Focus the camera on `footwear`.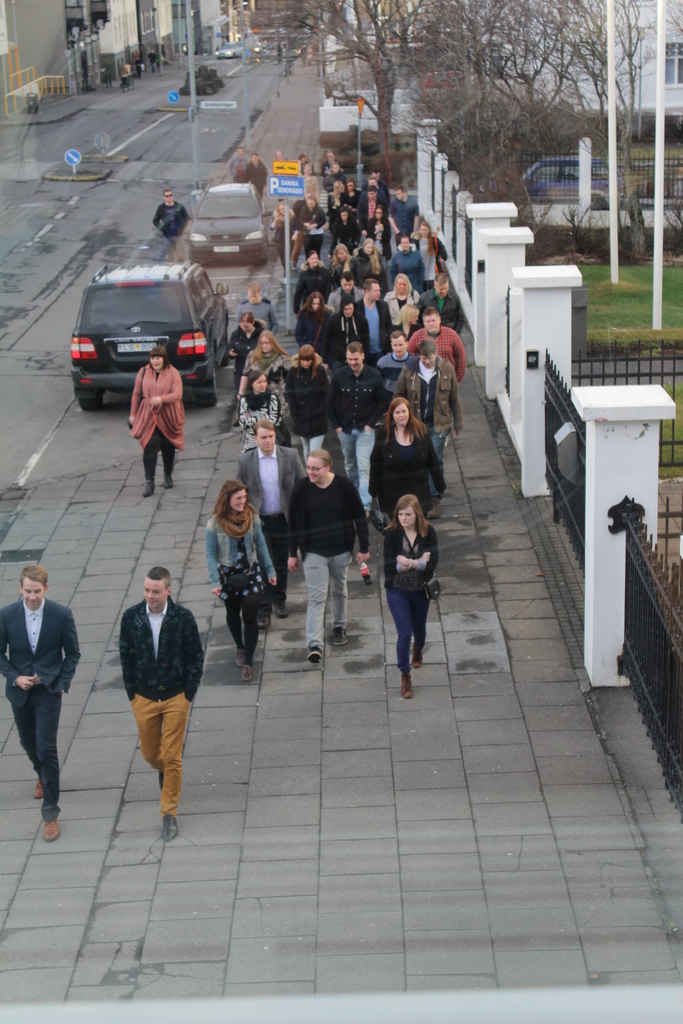
Focus region: BBox(255, 614, 271, 634).
